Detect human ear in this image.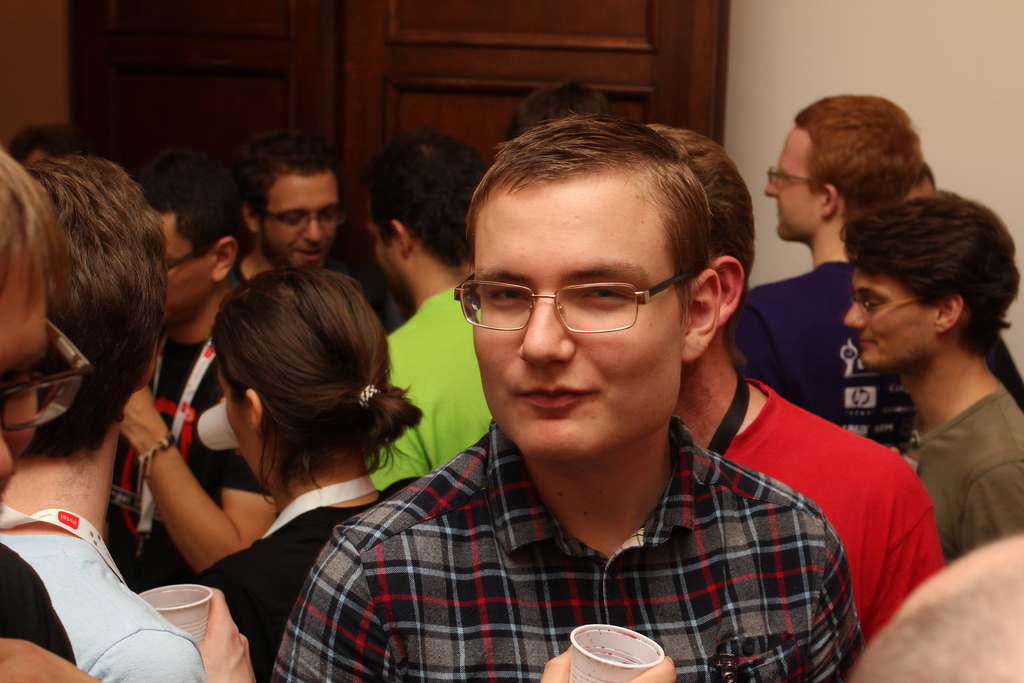
Detection: <box>687,268,723,361</box>.
